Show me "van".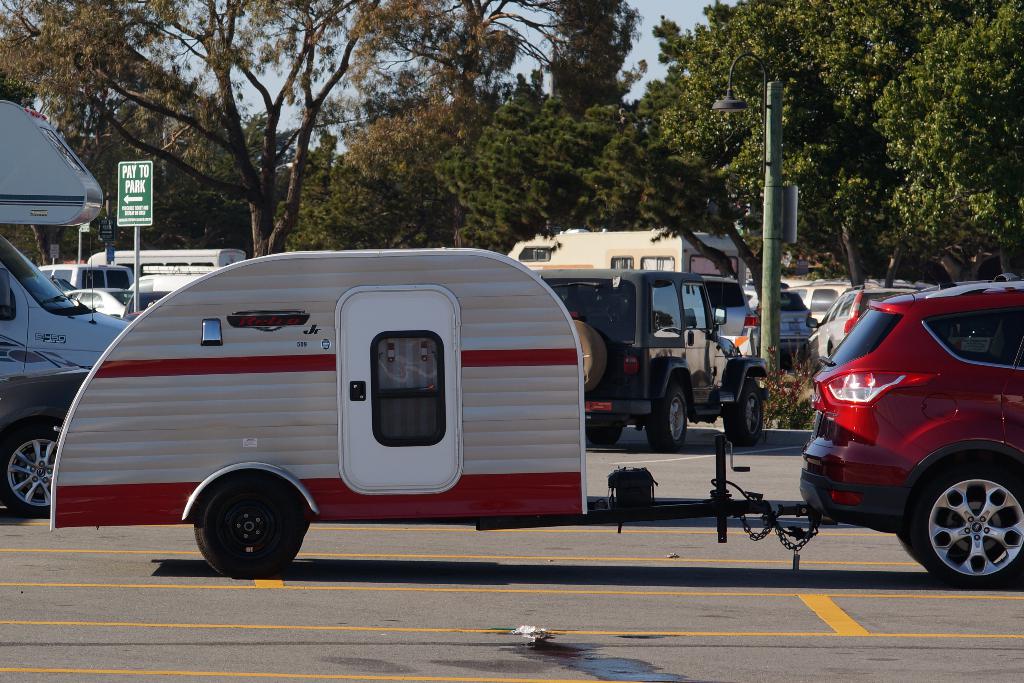
"van" is here: 89,252,250,267.
